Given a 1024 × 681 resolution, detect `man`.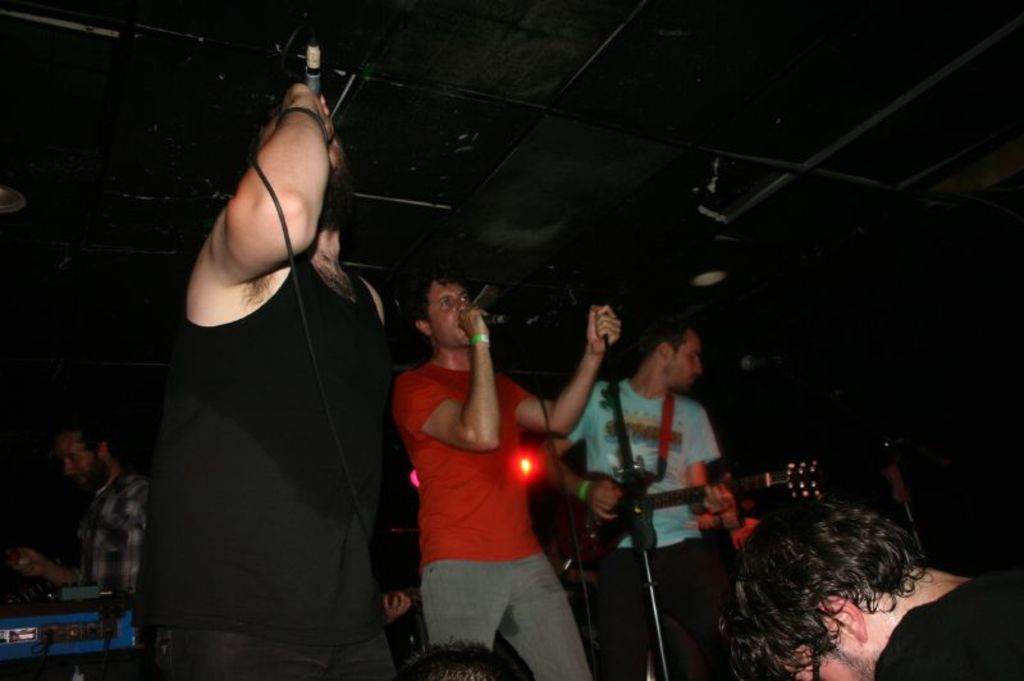
[387, 265, 618, 680].
